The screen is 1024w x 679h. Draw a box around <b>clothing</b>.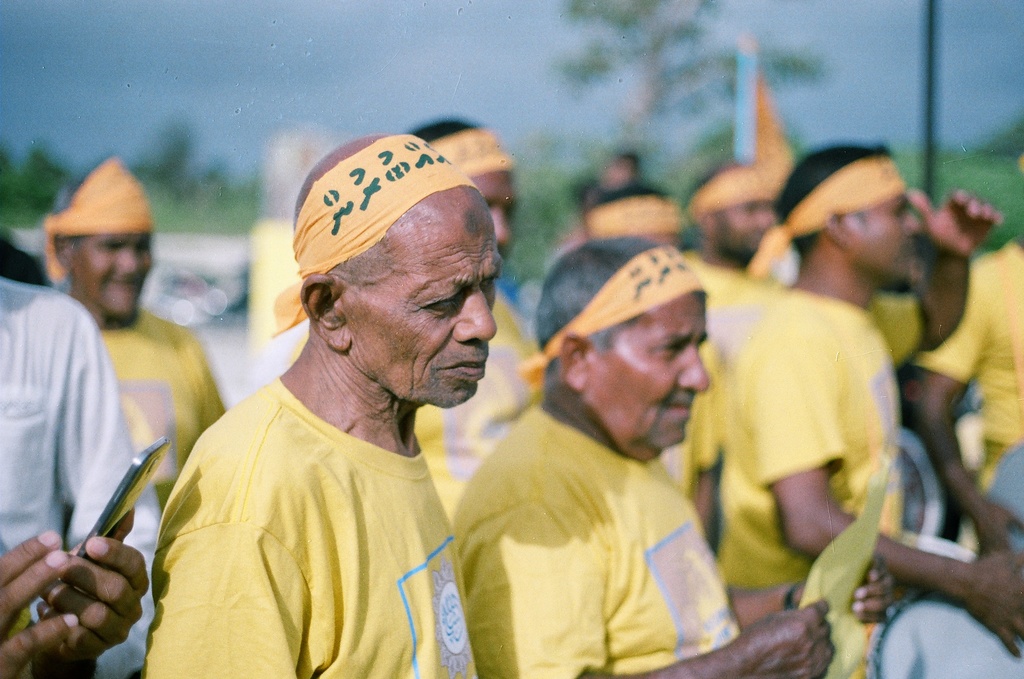
box(724, 279, 888, 622).
